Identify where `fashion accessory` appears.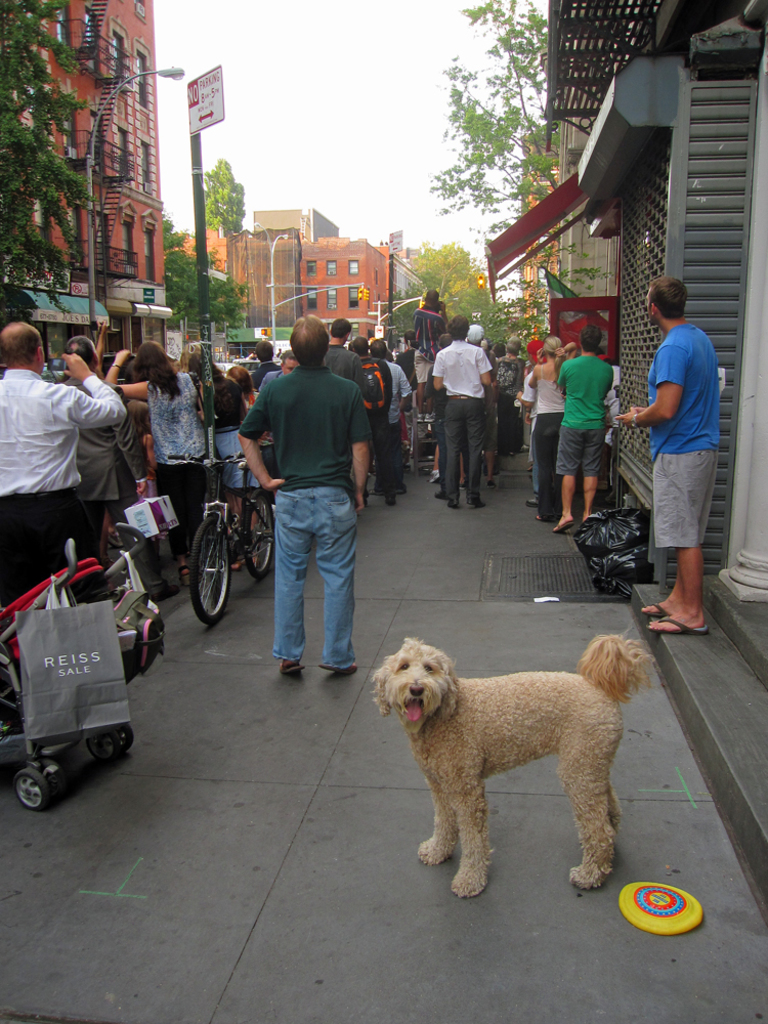
Appears at x1=462 y1=475 x2=469 y2=490.
